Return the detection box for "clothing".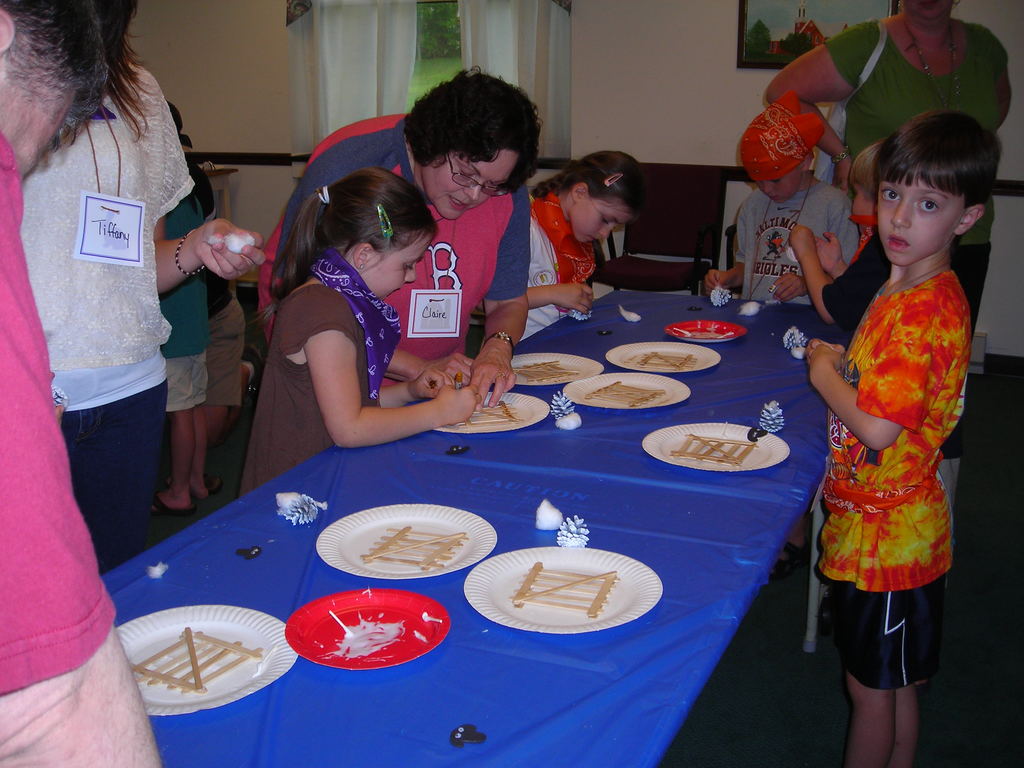
bbox(812, 21, 1017, 312).
